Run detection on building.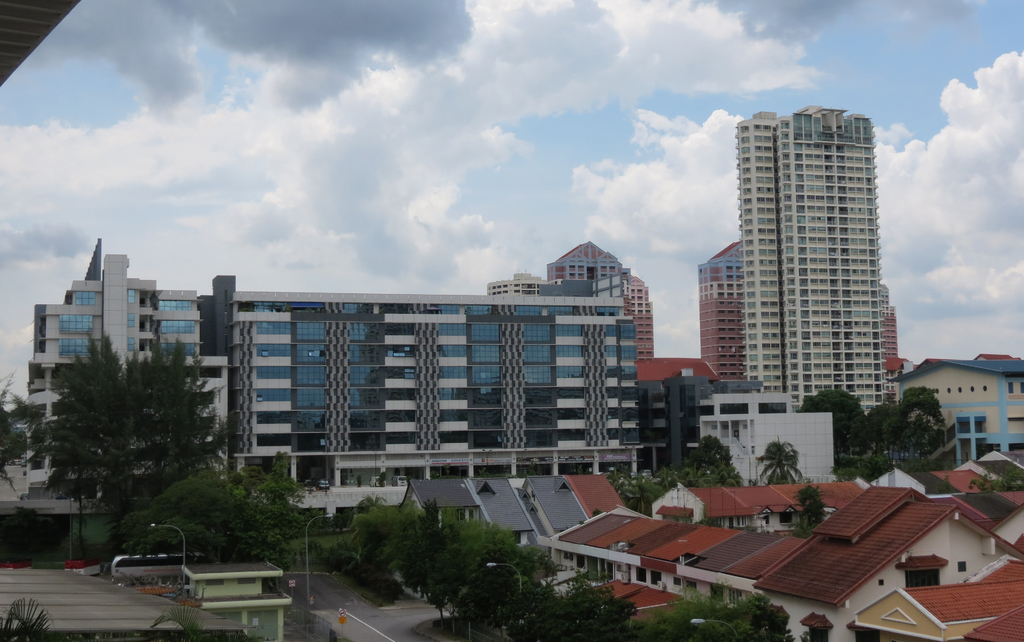
Result: 183 561 294 640.
